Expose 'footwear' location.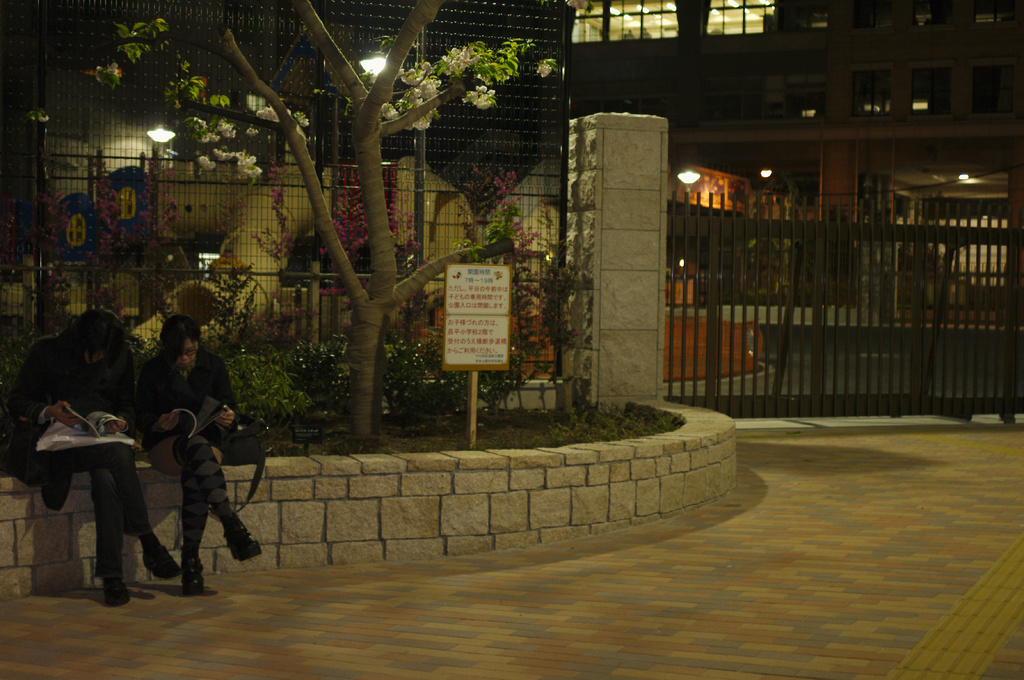
Exposed at x1=222, y1=516, x2=266, y2=558.
